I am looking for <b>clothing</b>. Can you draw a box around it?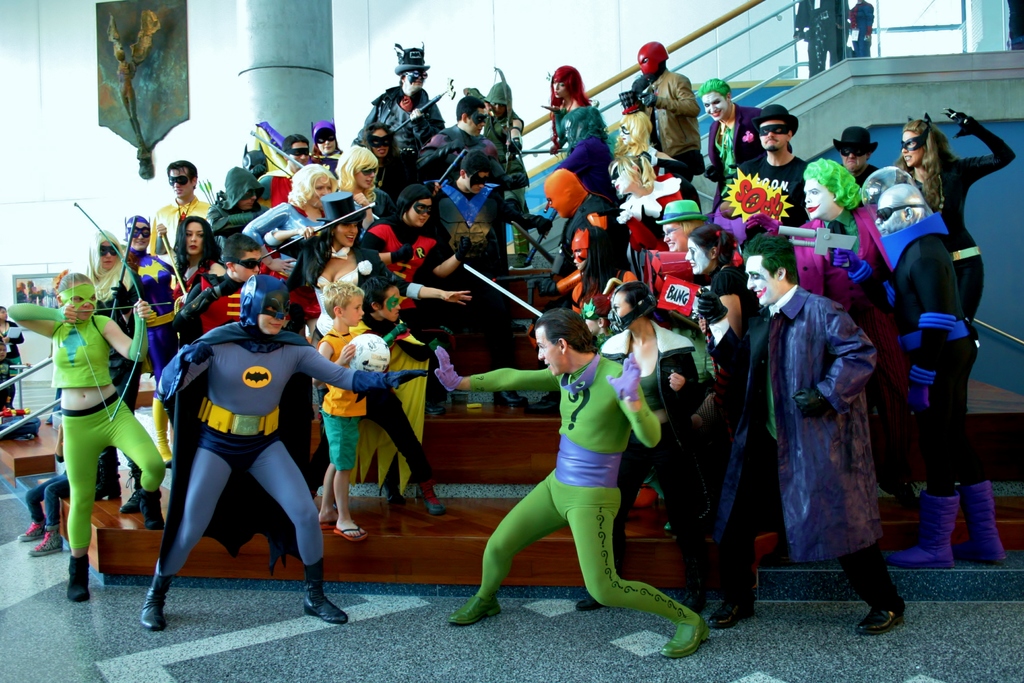
Sure, the bounding box is region(320, 334, 367, 477).
